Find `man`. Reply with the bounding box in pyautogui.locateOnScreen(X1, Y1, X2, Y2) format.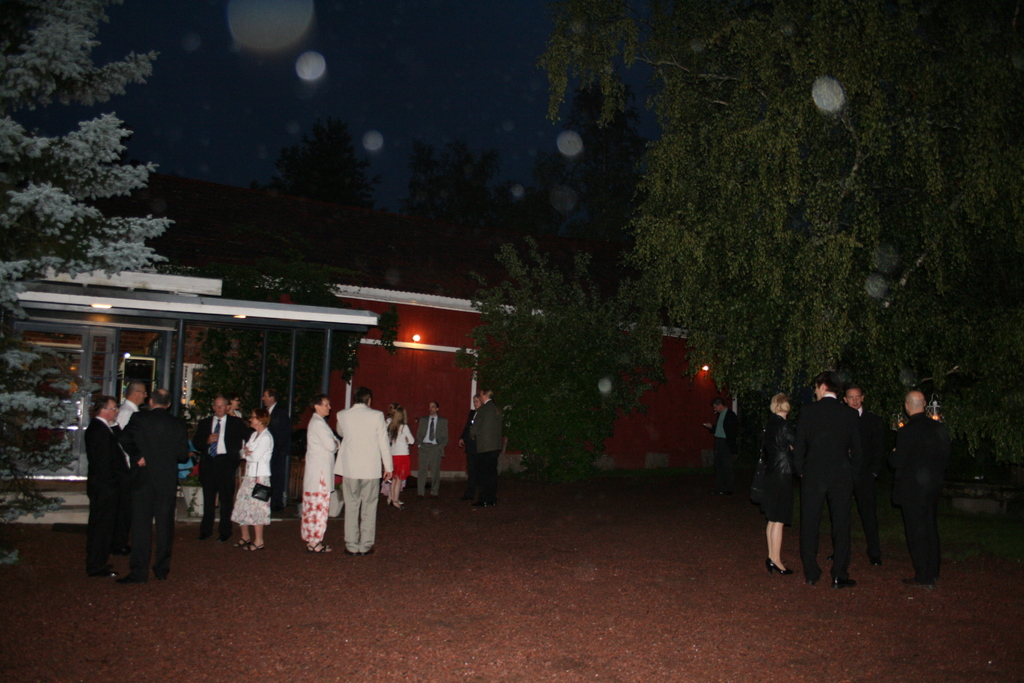
pyautogui.locateOnScreen(841, 388, 883, 571).
